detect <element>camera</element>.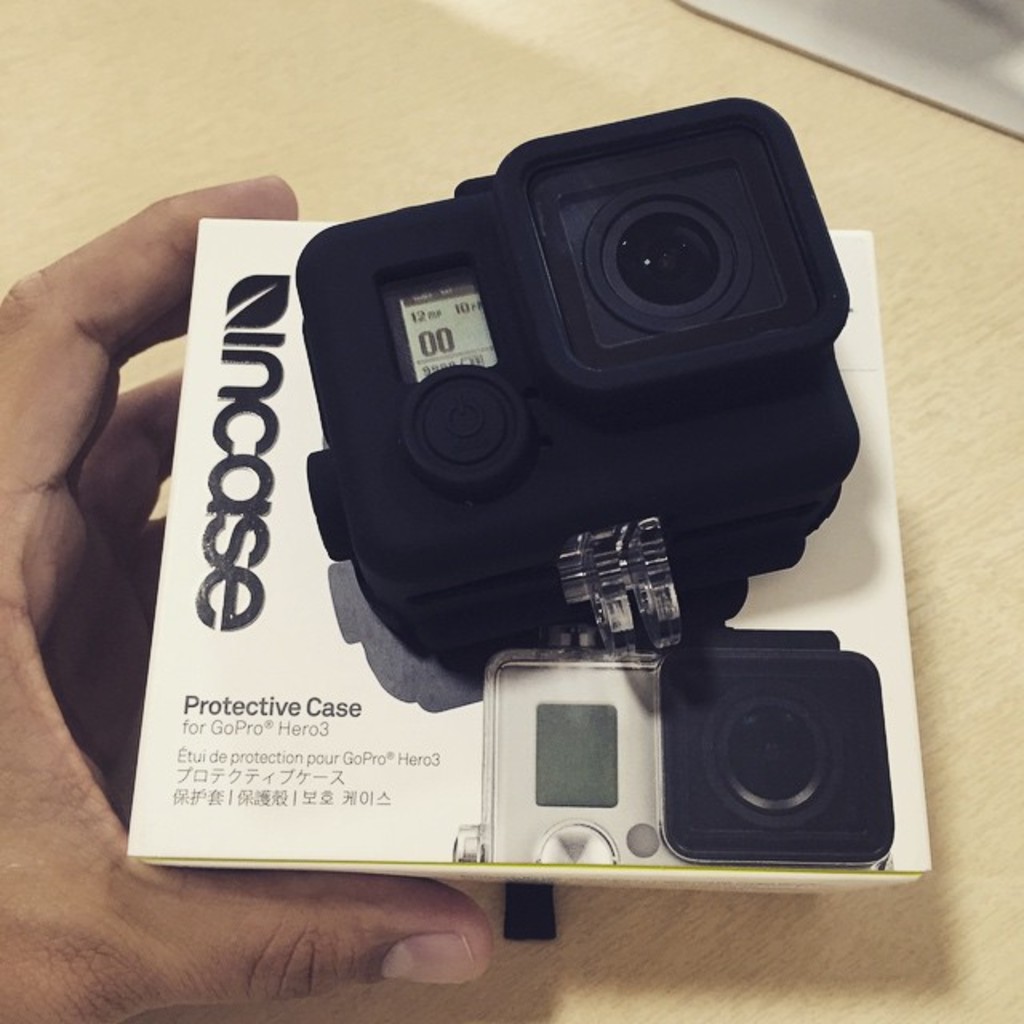
Detected at rect(286, 96, 858, 666).
